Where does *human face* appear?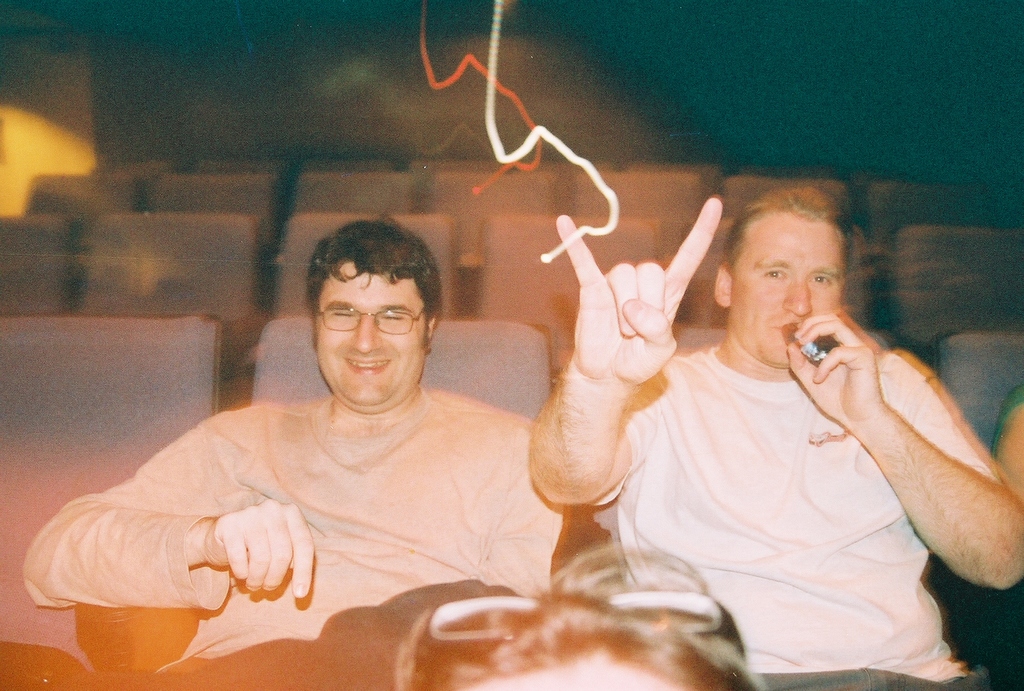
Appears at x1=311 y1=271 x2=429 y2=407.
